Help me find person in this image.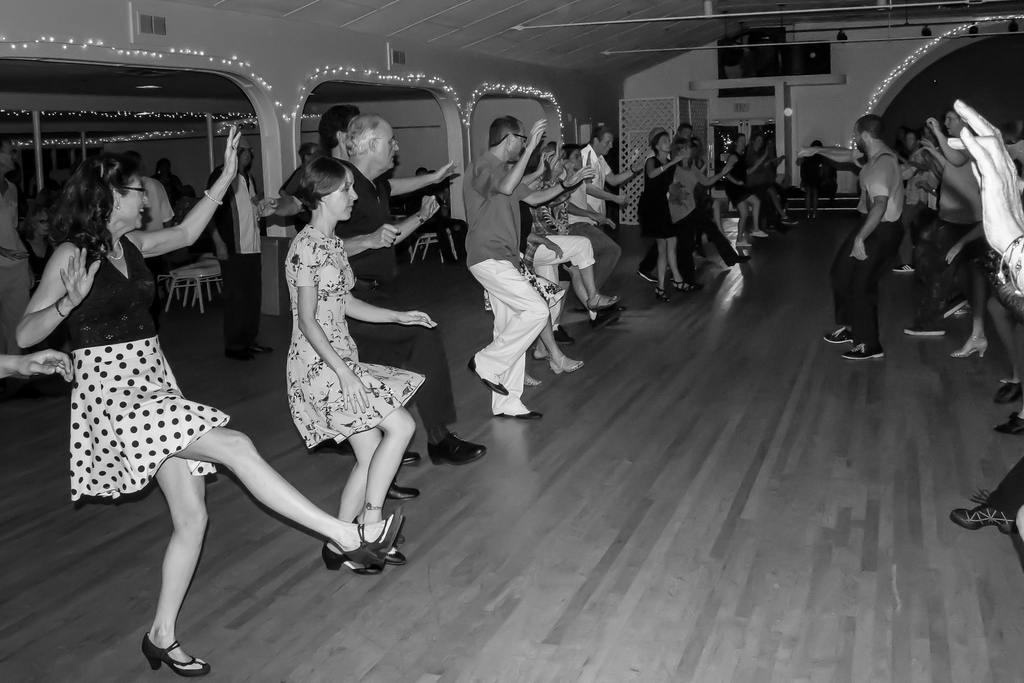
Found it: left=125, top=150, right=175, bottom=329.
